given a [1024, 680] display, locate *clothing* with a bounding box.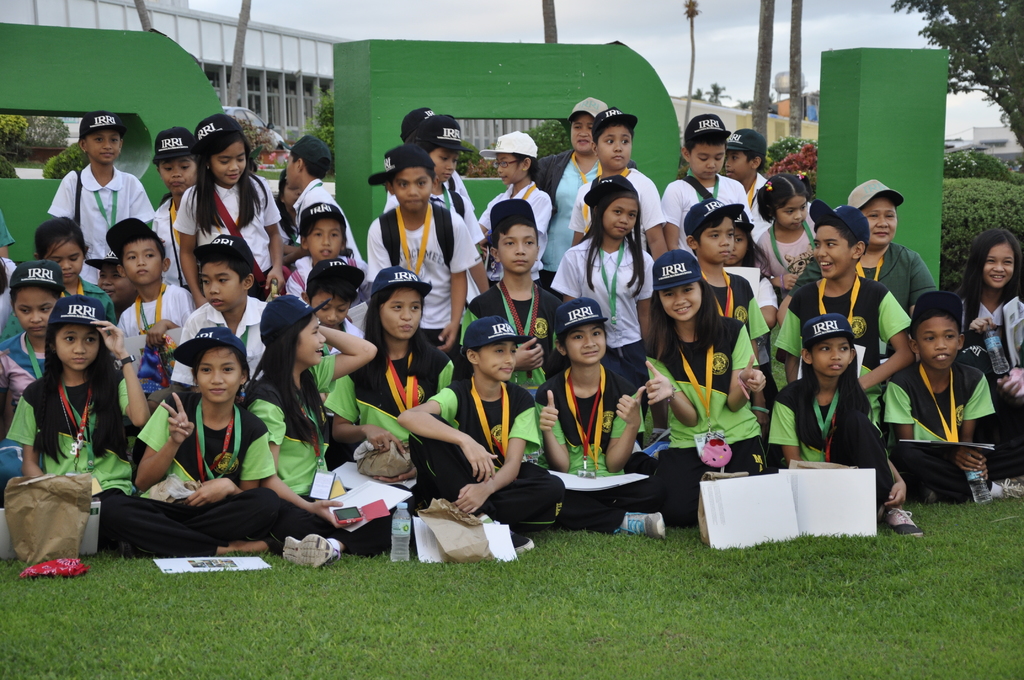
Located: [778,275,916,427].
